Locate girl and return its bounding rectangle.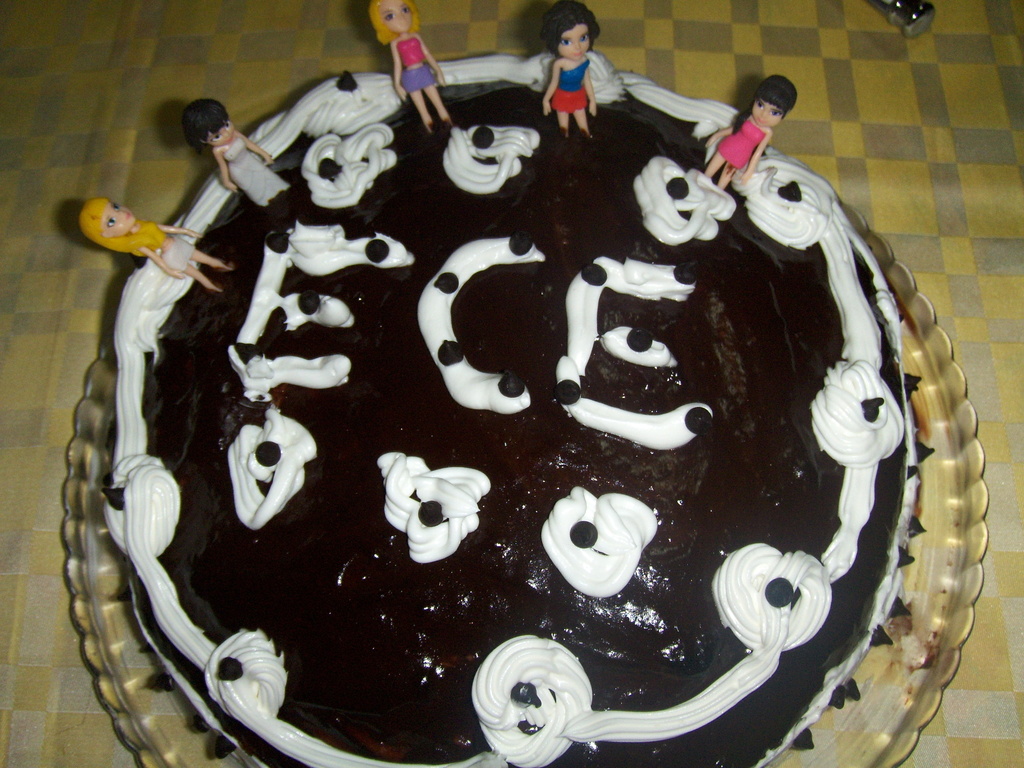
(77, 193, 234, 300).
